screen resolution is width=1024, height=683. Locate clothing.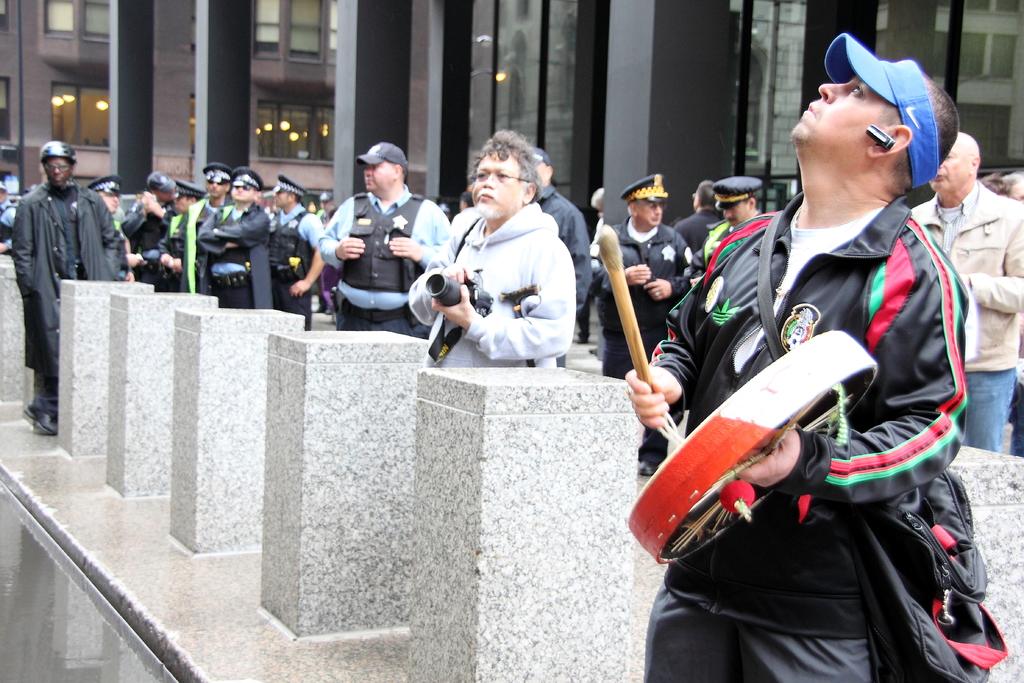
pyautogui.locateOnScreen(13, 178, 120, 416).
